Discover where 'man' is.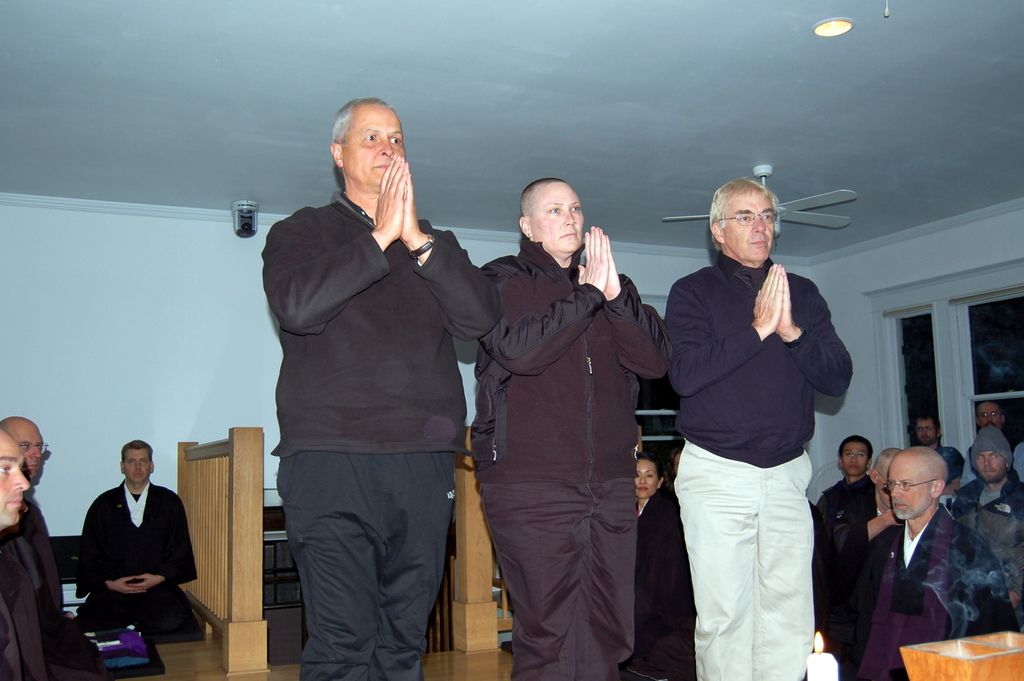
Discovered at bbox=(844, 451, 1009, 680).
